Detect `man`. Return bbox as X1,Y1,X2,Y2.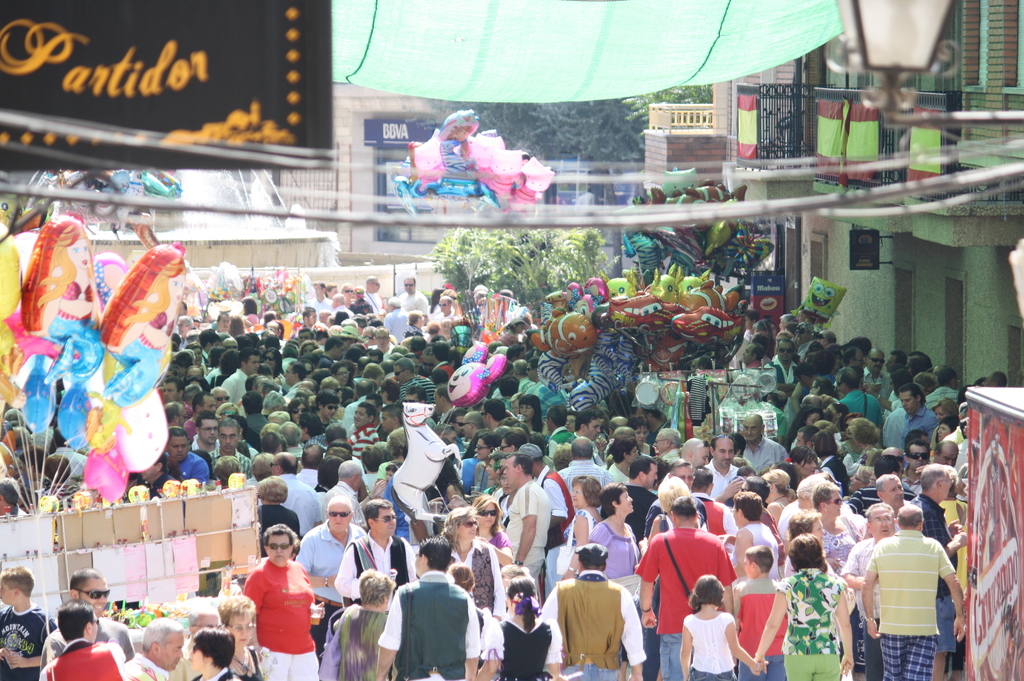
378,403,406,435.
